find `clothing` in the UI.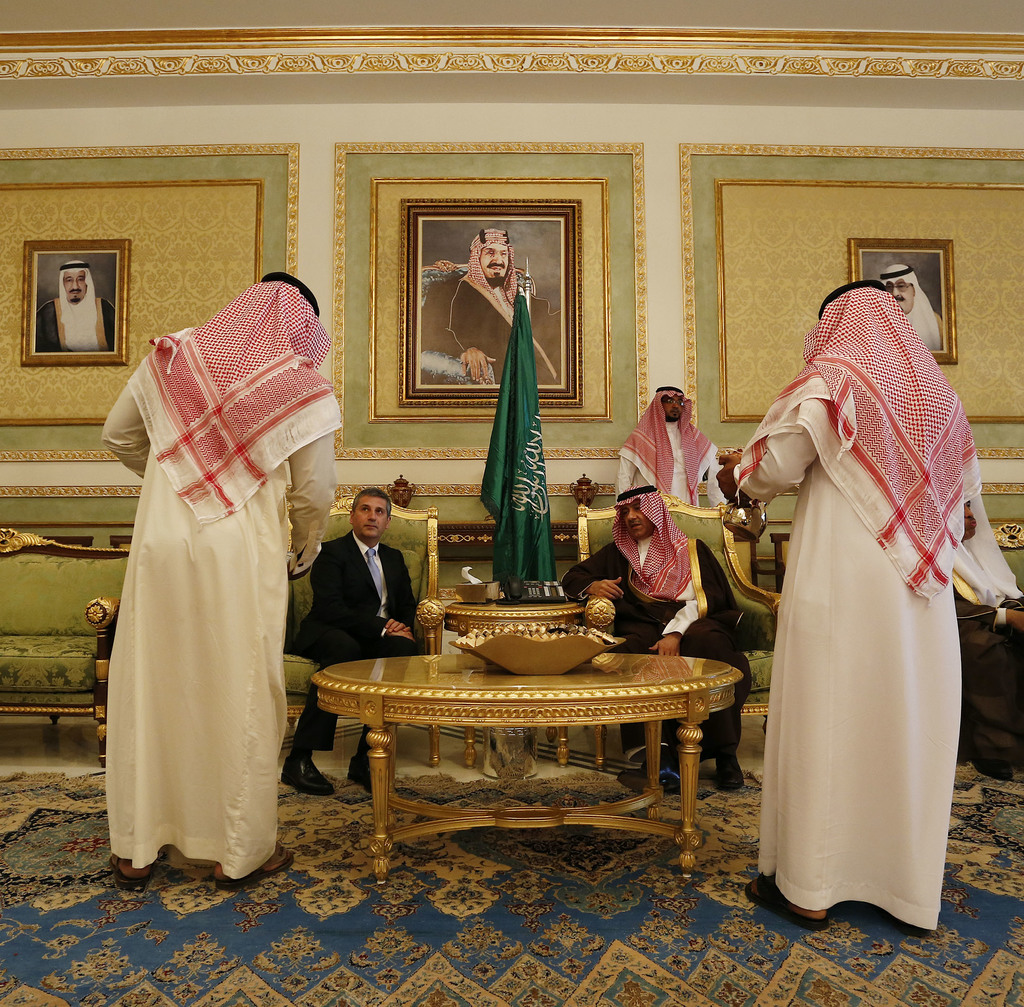
UI element at 419,264,550,395.
